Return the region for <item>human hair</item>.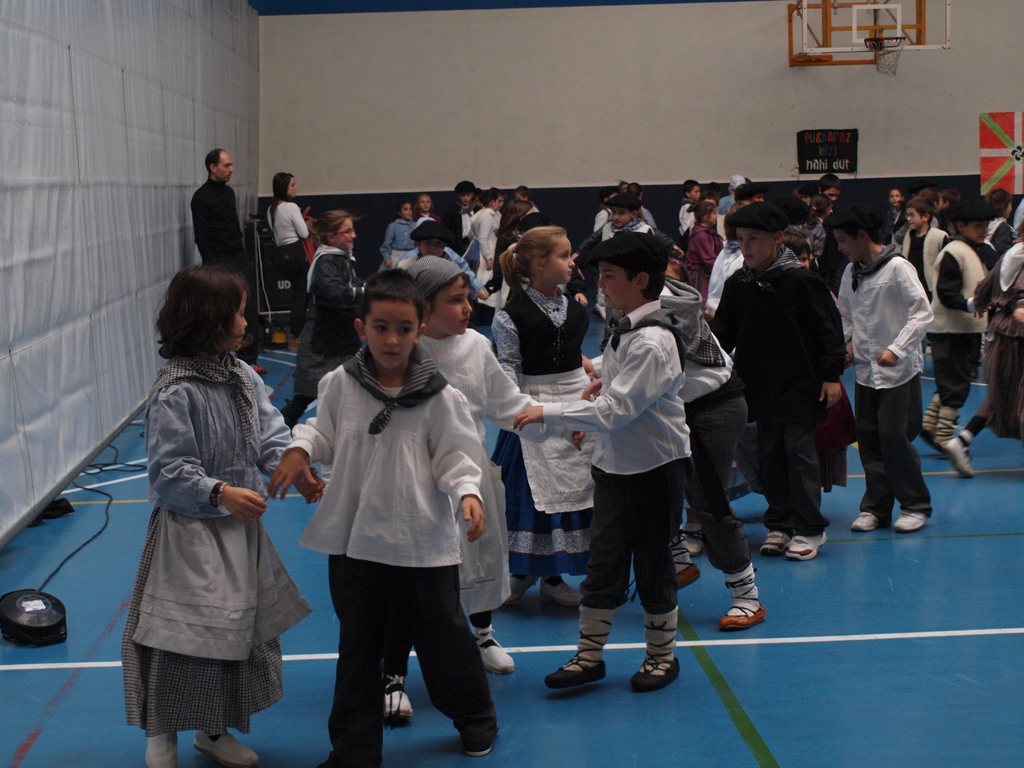
select_region(413, 216, 452, 254).
